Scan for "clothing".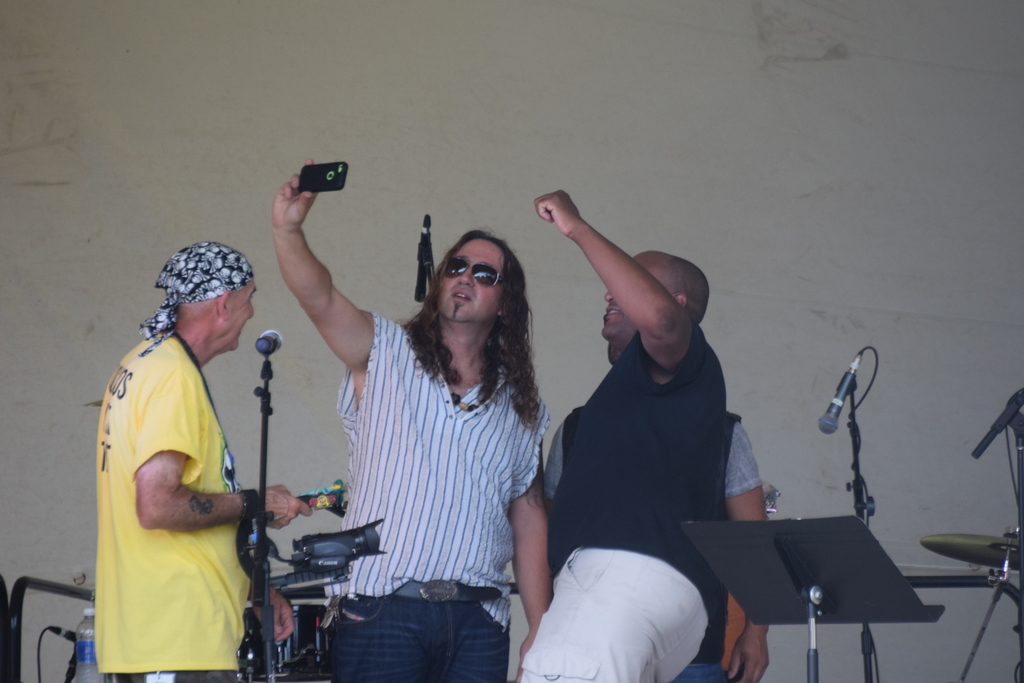
Scan result: bbox(548, 315, 726, 657).
